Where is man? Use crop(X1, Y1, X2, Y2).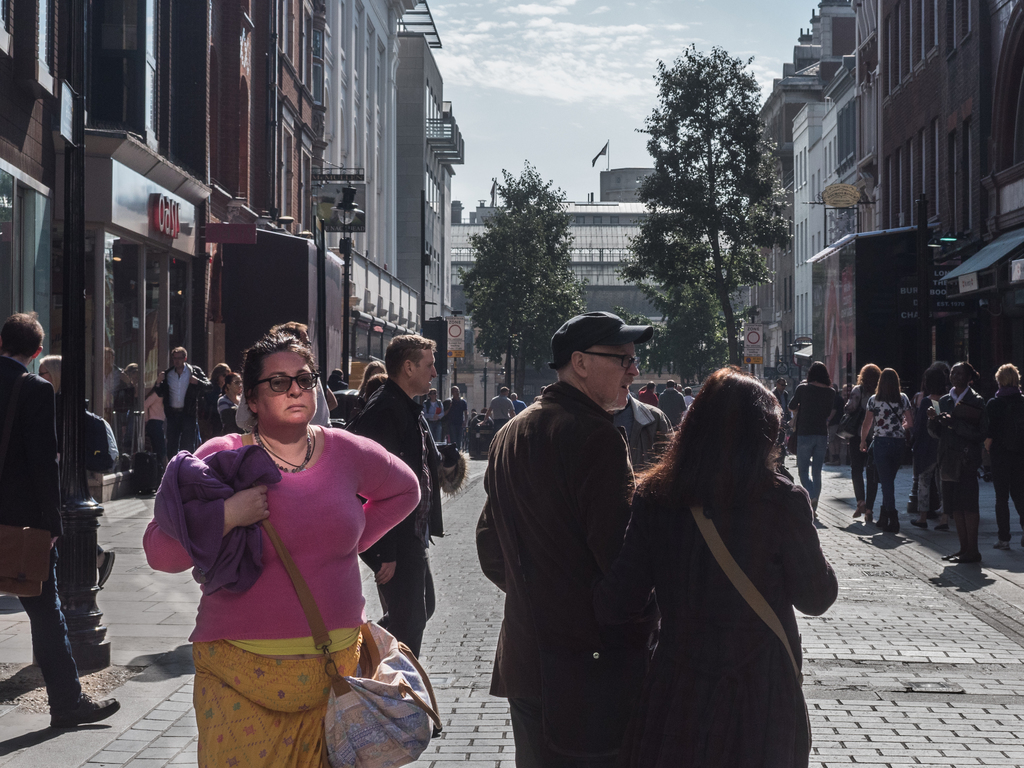
crop(472, 316, 667, 767).
